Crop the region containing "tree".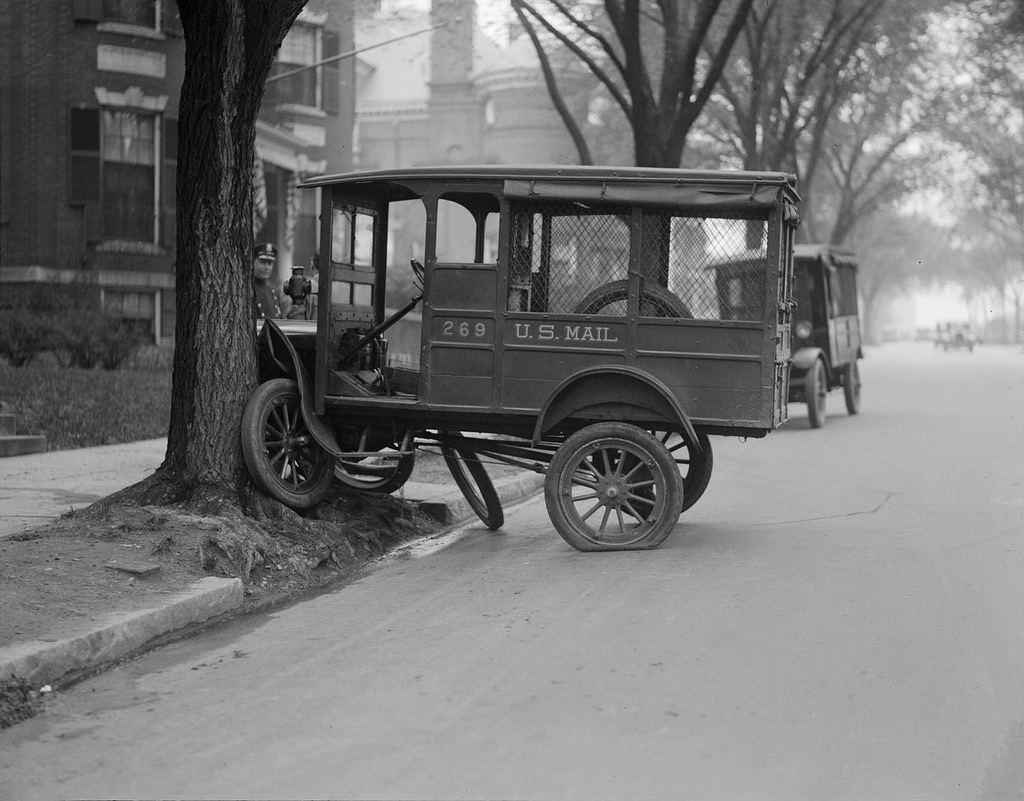
Crop region: crop(0, 0, 447, 558).
